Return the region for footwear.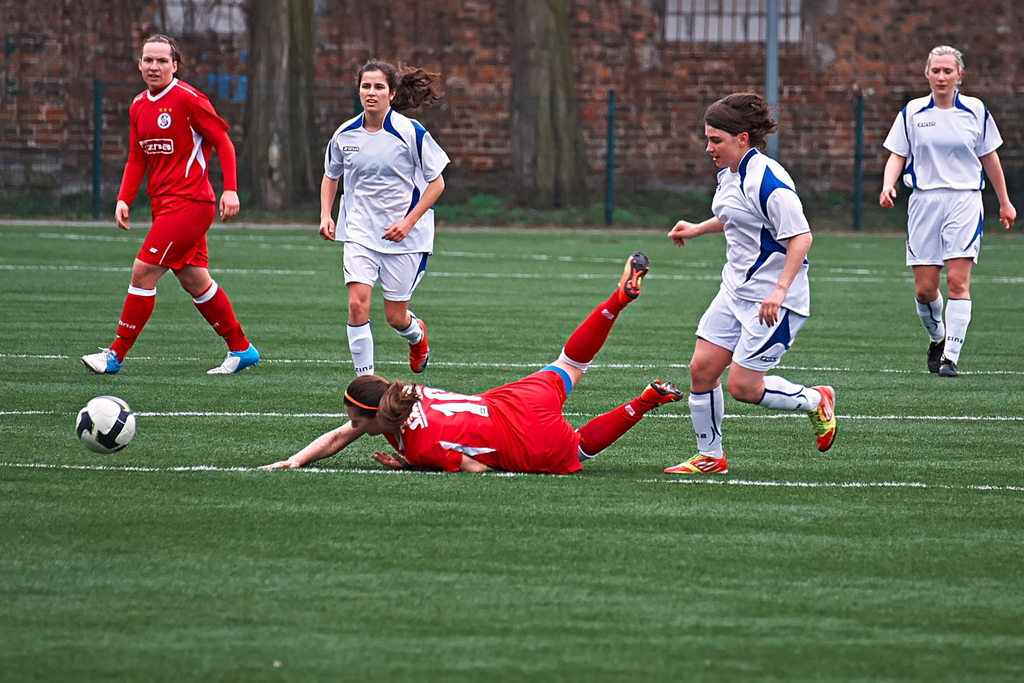
658:449:731:477.
